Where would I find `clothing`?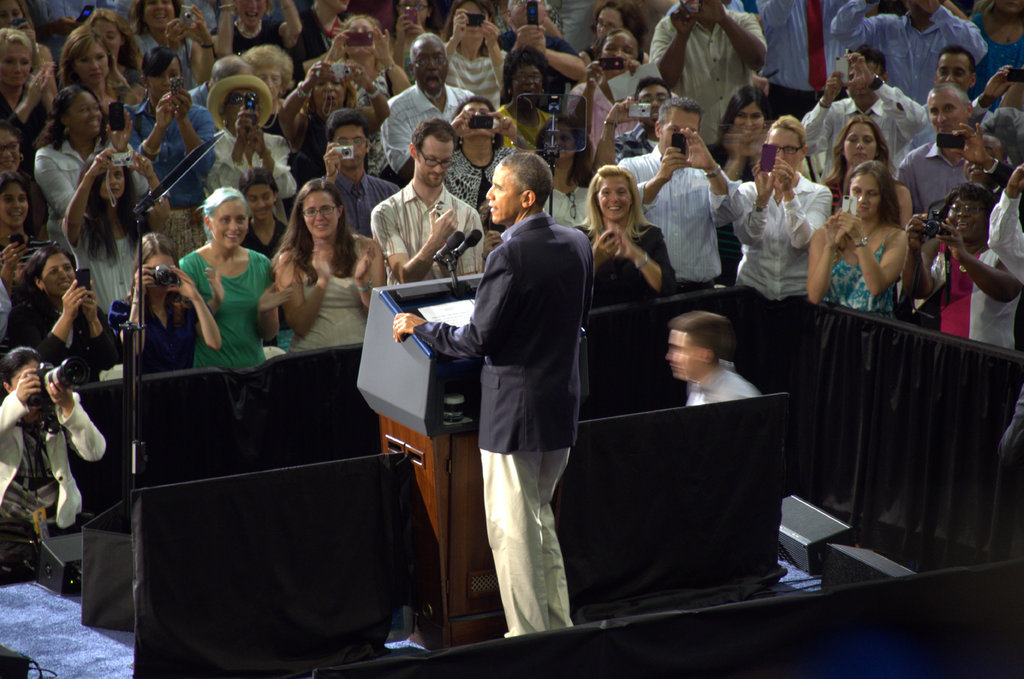
At <box>33,0,112,68</box>.
